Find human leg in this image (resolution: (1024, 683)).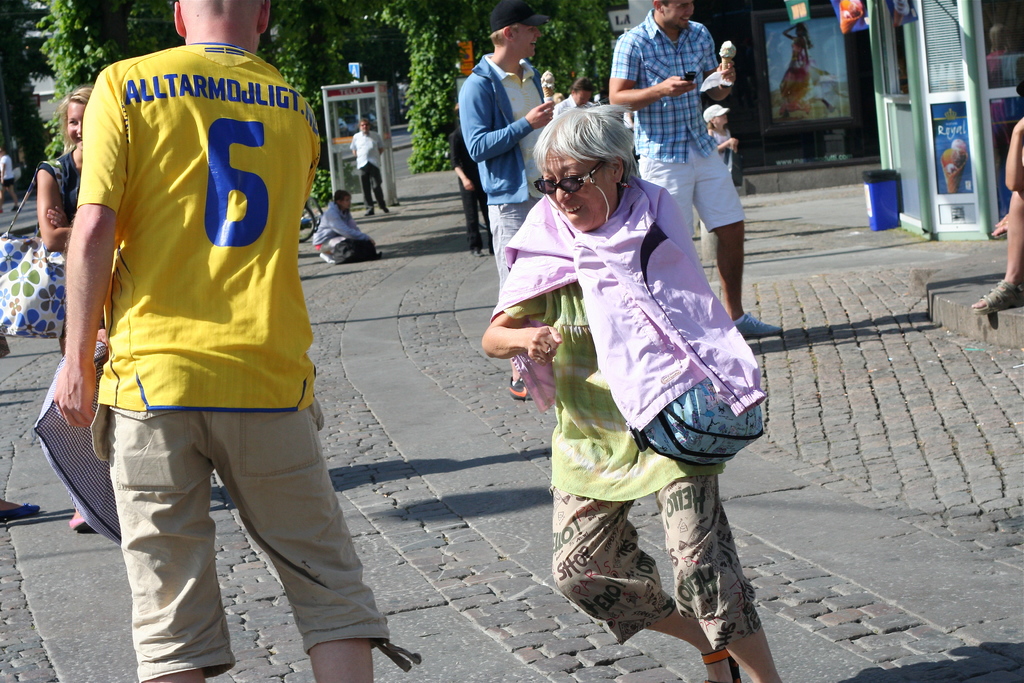
BBox(459, 184, 479, 251).
